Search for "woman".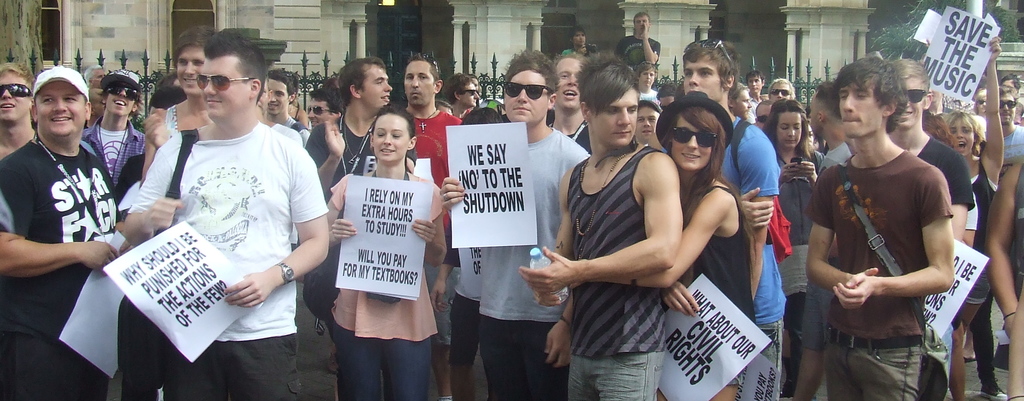
Found at bbox(753, 98, 824, 396).
